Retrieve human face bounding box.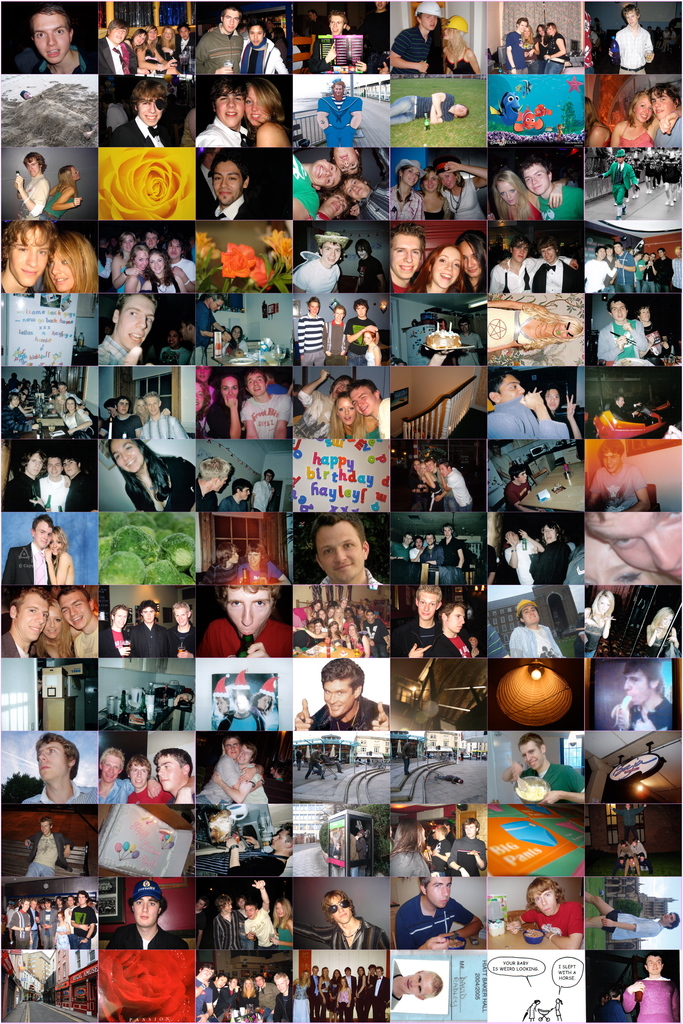
Bounding box: 632/93/653/125.
